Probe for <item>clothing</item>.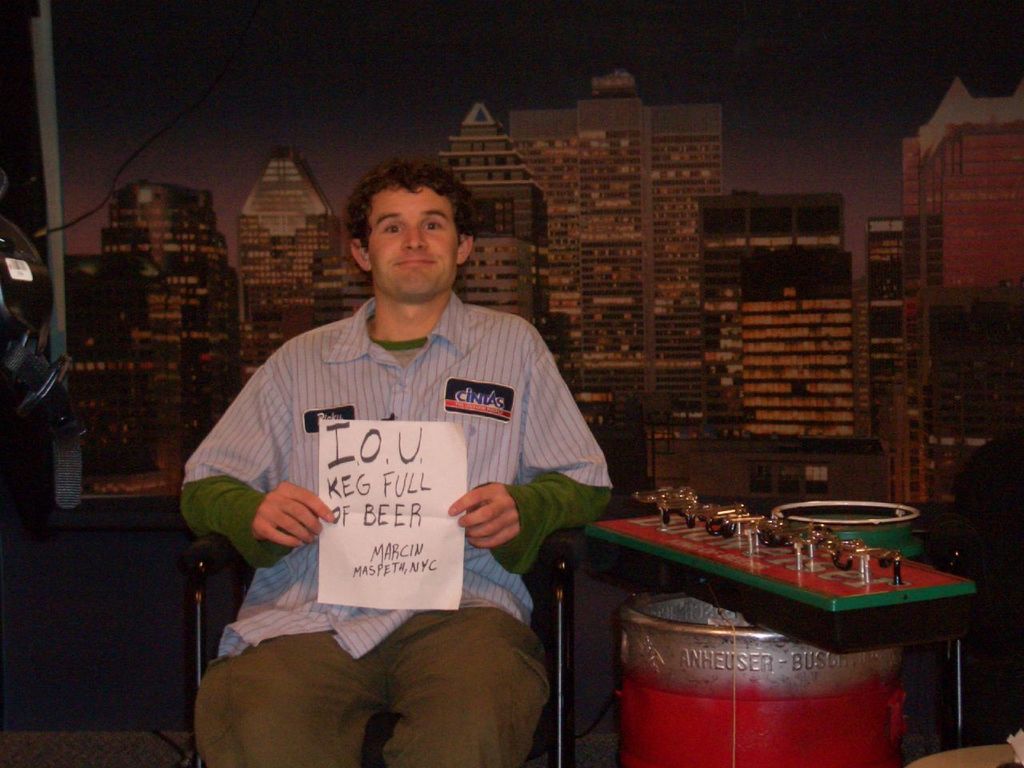
Probe result: bbox=[178, 286, 606, 767].
